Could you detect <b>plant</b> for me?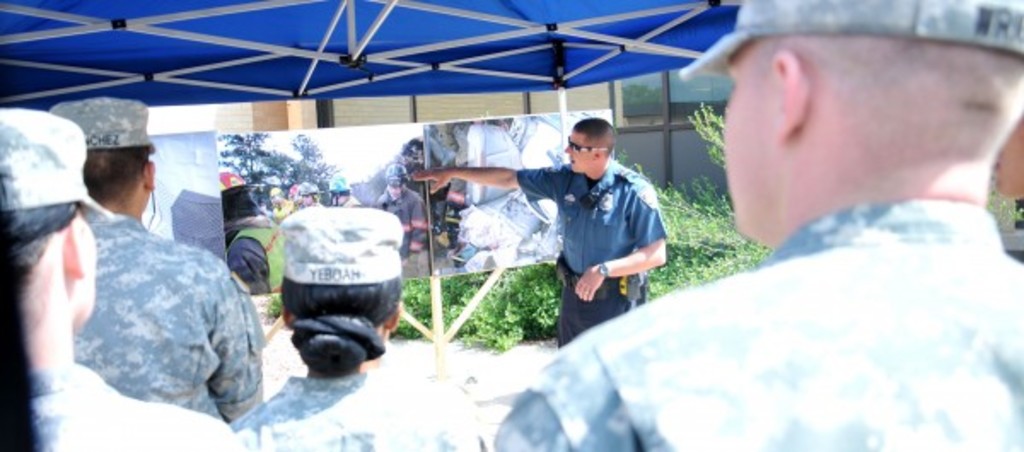
Detection result: x1=432, y1=268, x2=493, y2=329.
